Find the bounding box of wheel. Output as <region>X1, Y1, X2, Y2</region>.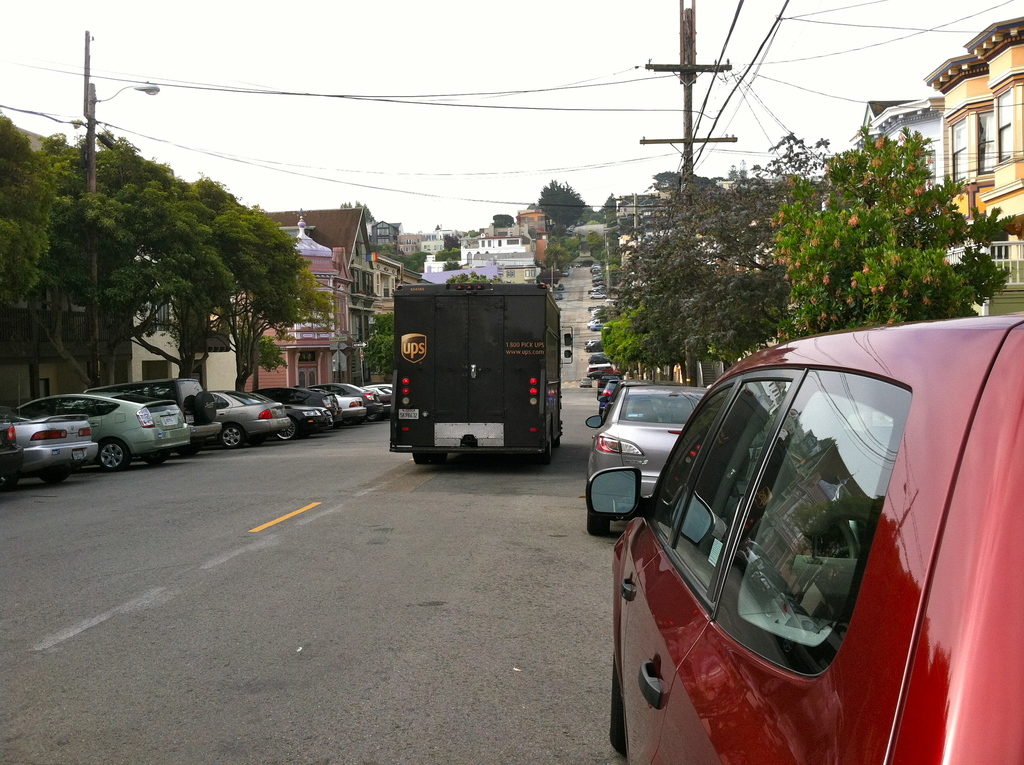
<region>95, 436, 133, 469</region>.
